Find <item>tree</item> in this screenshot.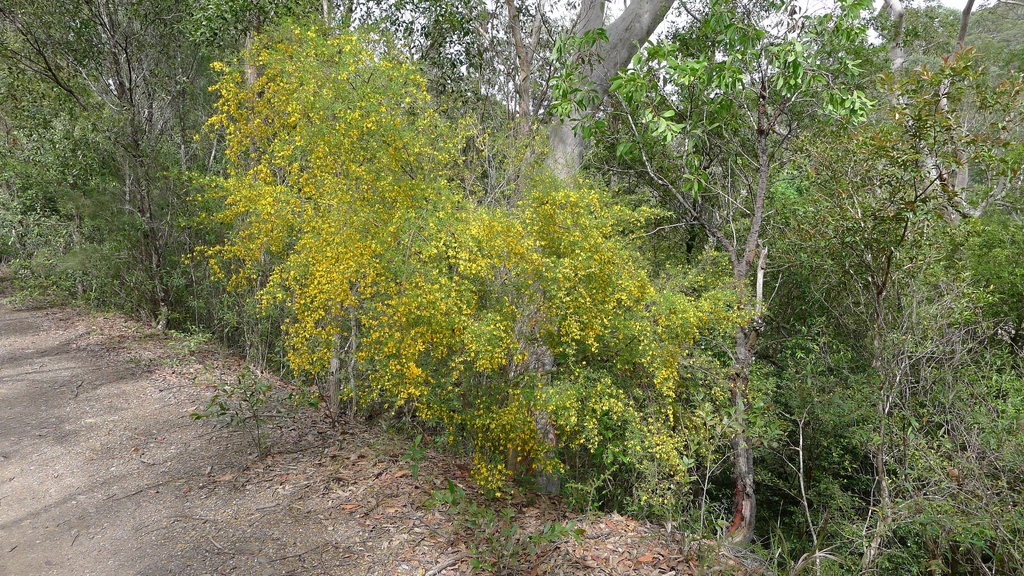
The bounding box for <item>tree</item> is (859, 0, 1023, 575).
